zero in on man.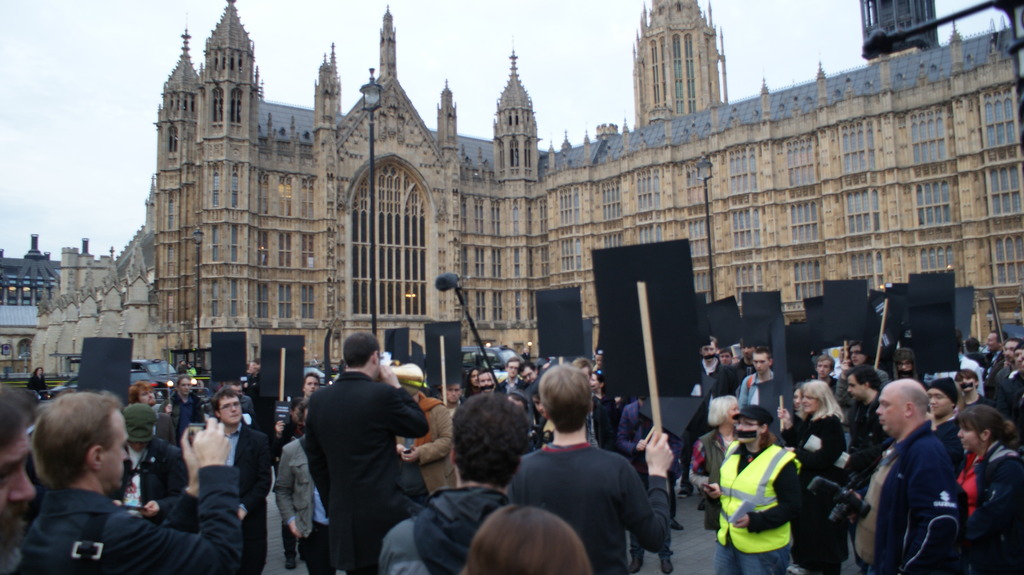
Zeroed in: 300 331 429 574.
